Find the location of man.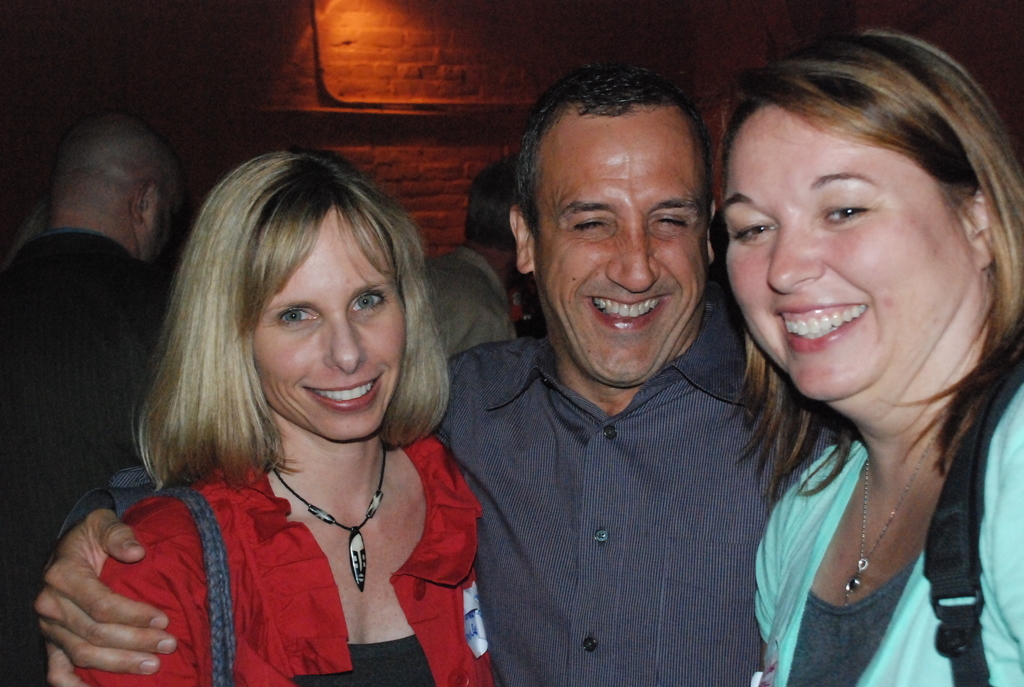
Location: {"x1": 11, "y1": 50, "x2": 855, "y2": 686}.
